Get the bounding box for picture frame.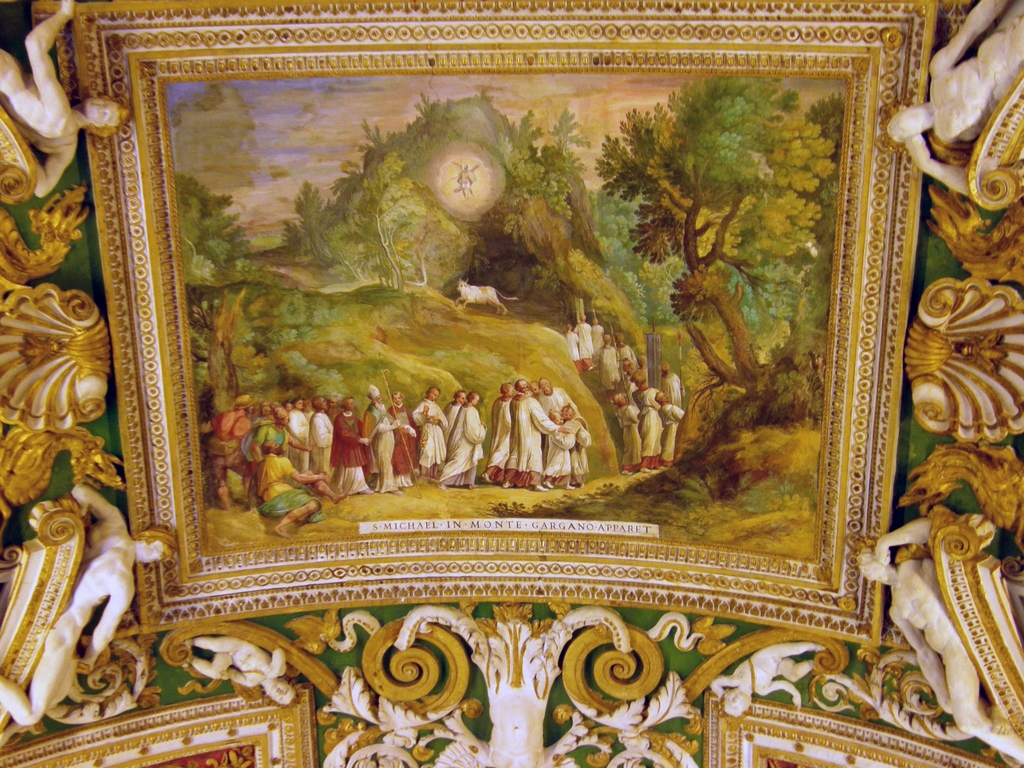
[10, 0, 972, 733].
